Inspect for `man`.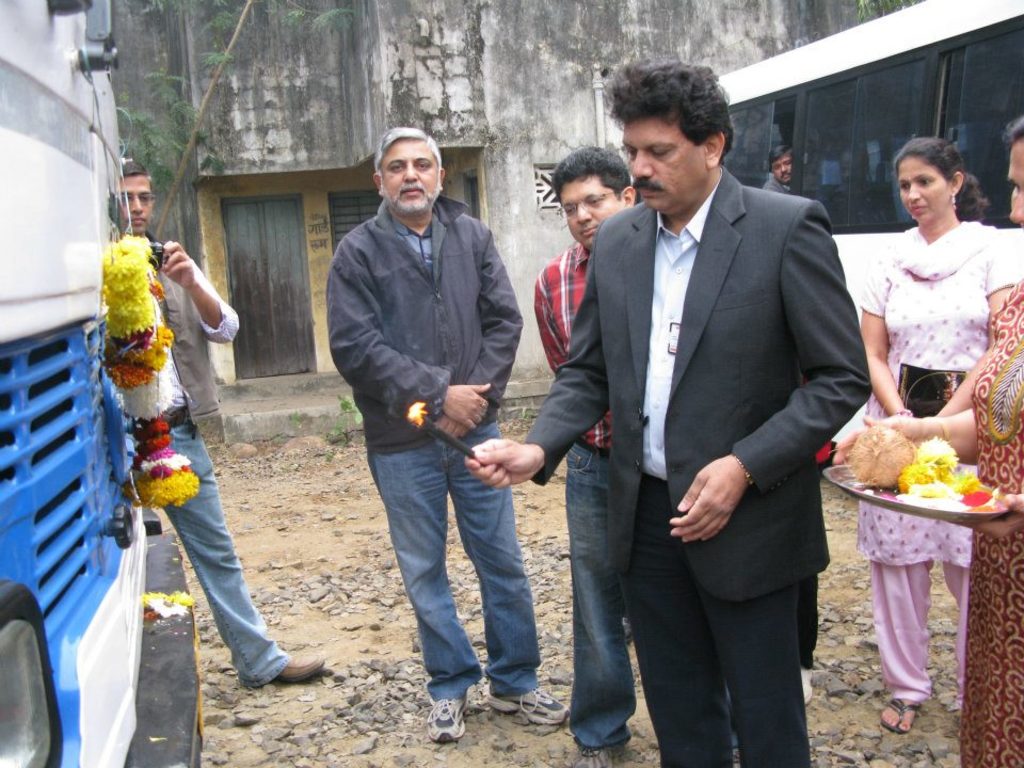
Inspection: <box>531,142,639,767</box>.
